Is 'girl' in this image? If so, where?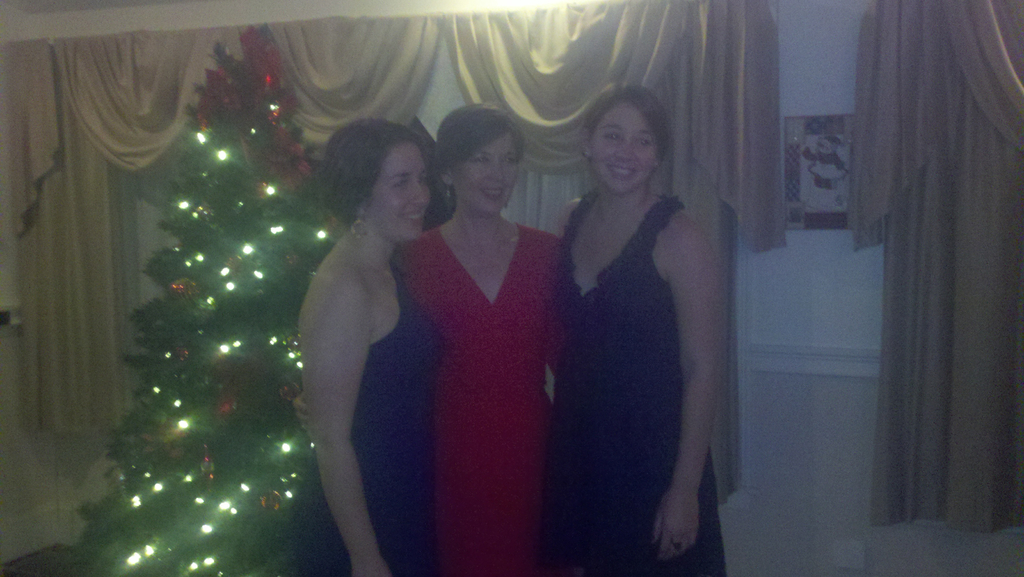
Yes, at x1=540 y1=88 x2=728 y2=576.
